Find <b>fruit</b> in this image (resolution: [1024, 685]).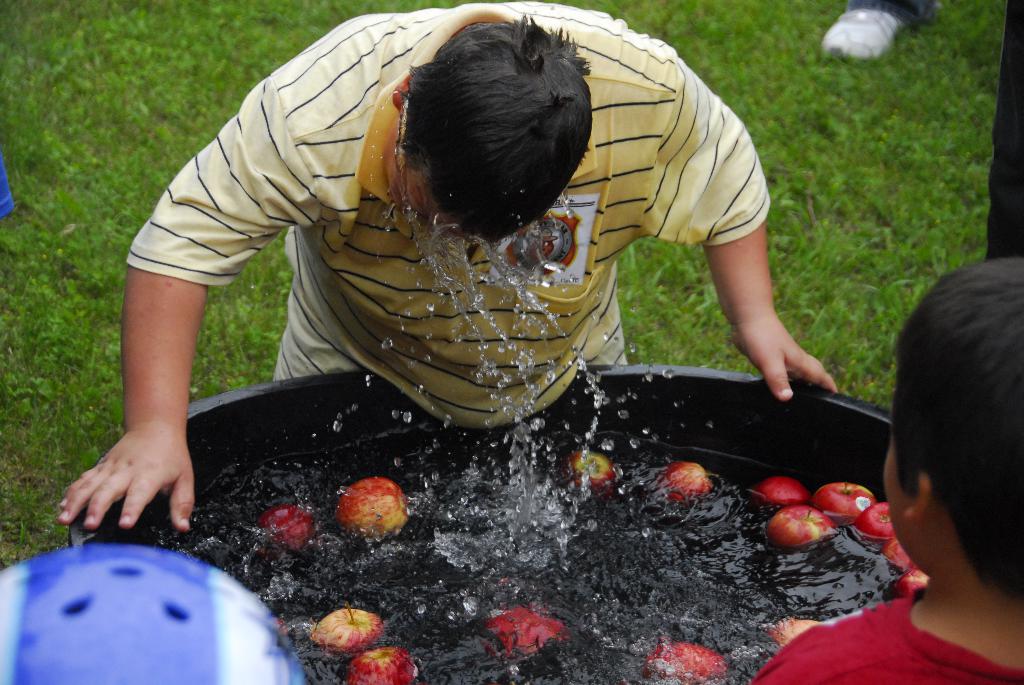
[left=343, top=644, right=419, bottom=684].
